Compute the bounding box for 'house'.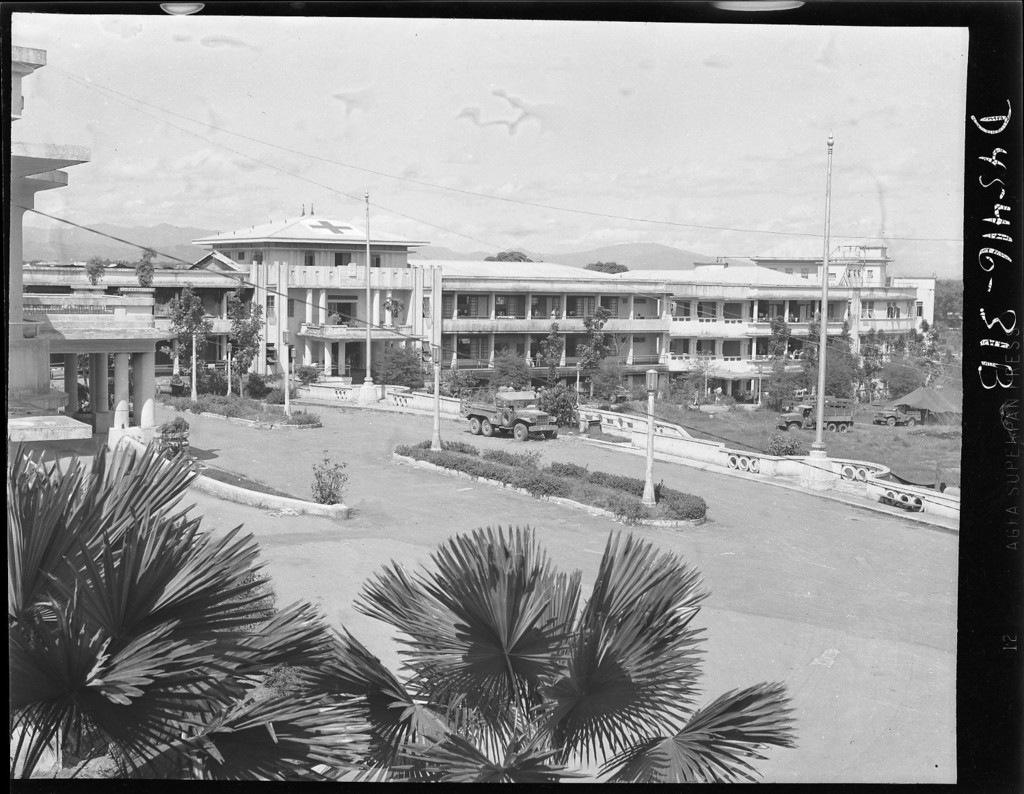
detection(841, 240, 932, 404).
